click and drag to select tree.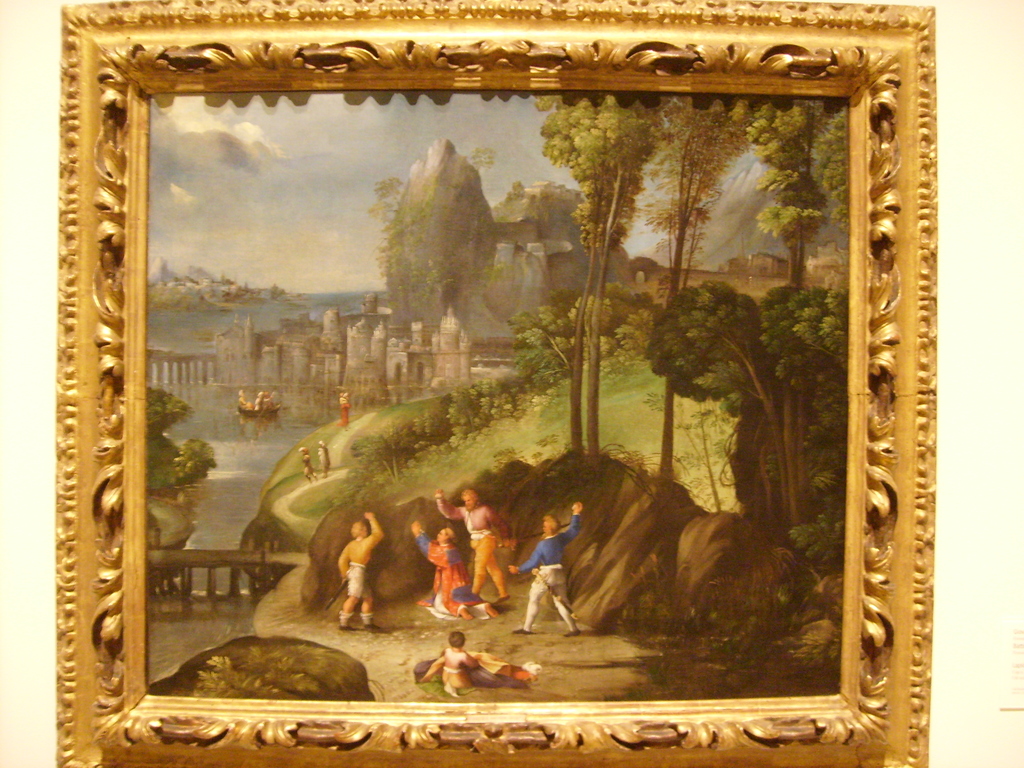
Selection: {"x1": 137, "y1": 378, "x2": 210, "y2": 491}.
